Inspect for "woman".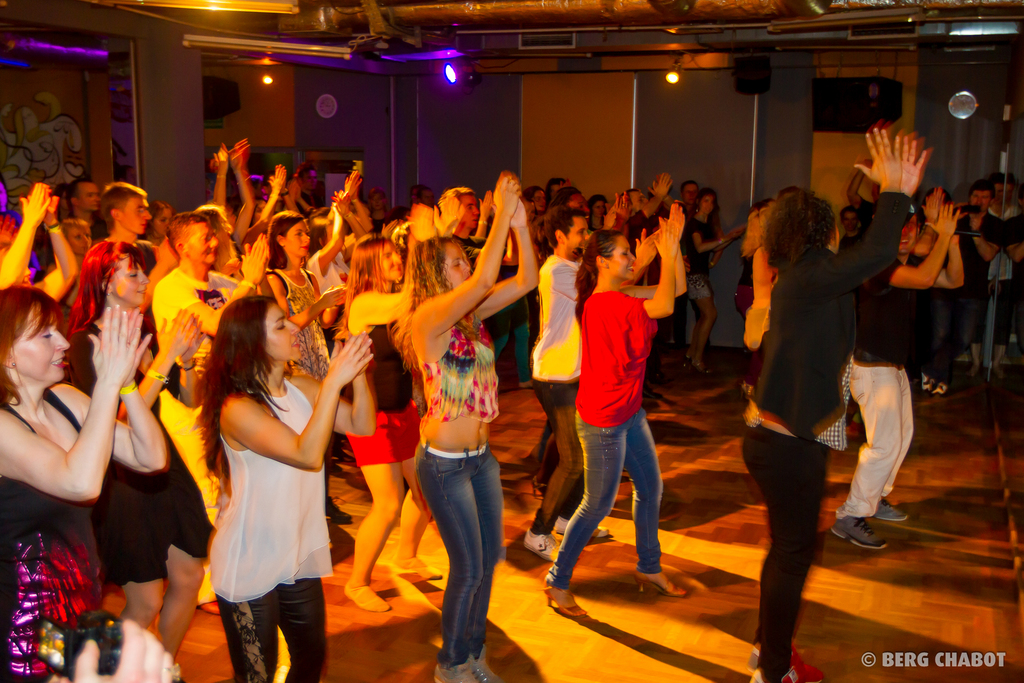
Inspection: locate(541, 204, 690, 616).
